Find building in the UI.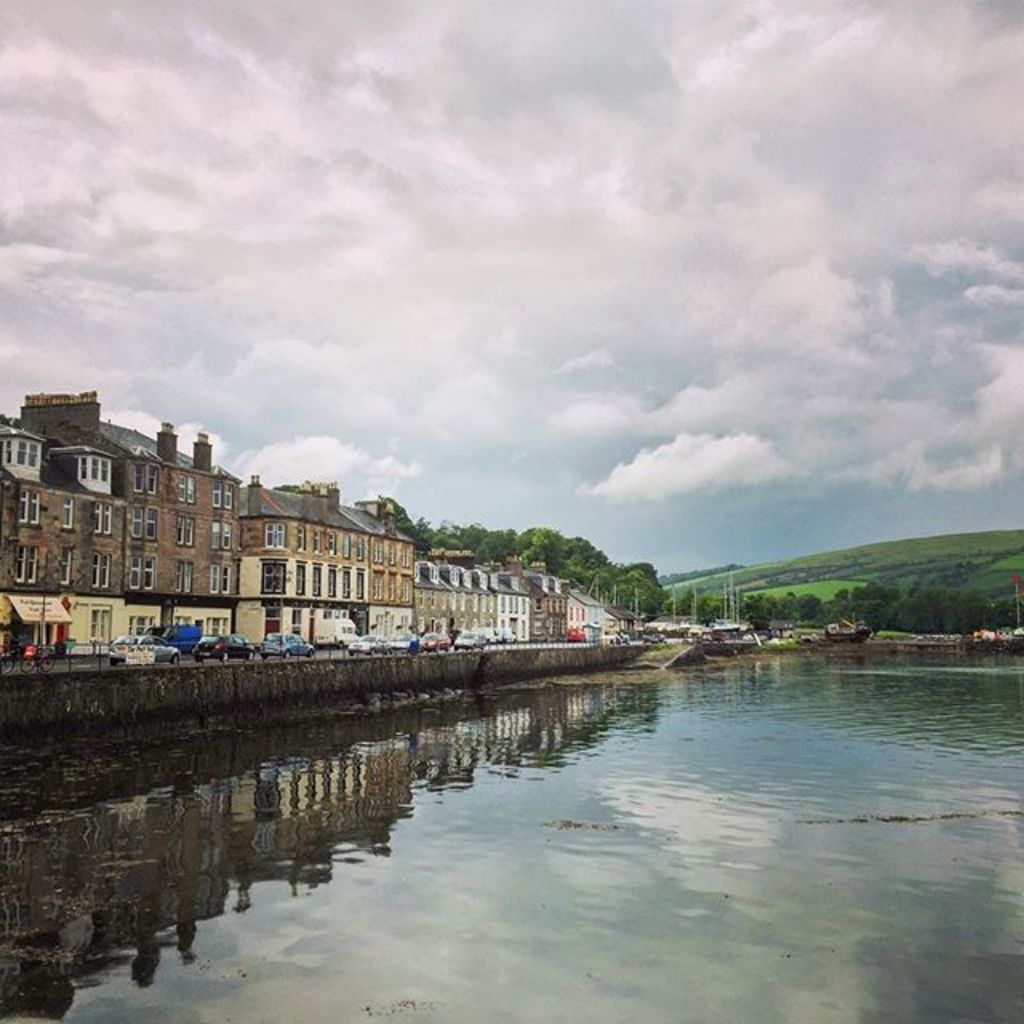
UI element at detection(518, 565, 619, 638).
